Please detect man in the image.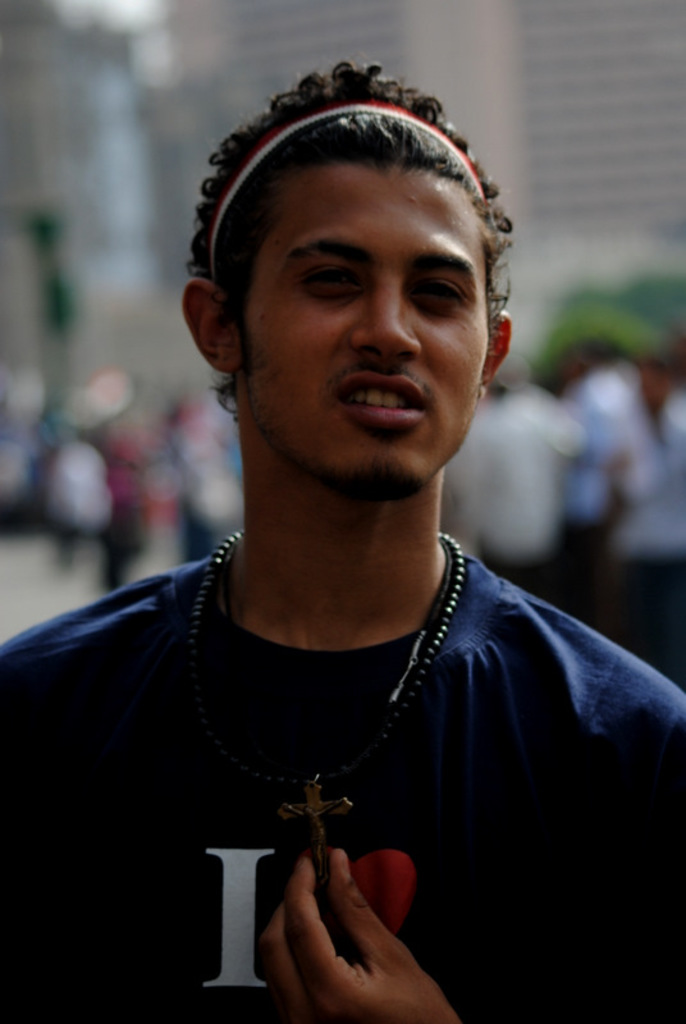
BBox(0, 56, 685, 1023).
